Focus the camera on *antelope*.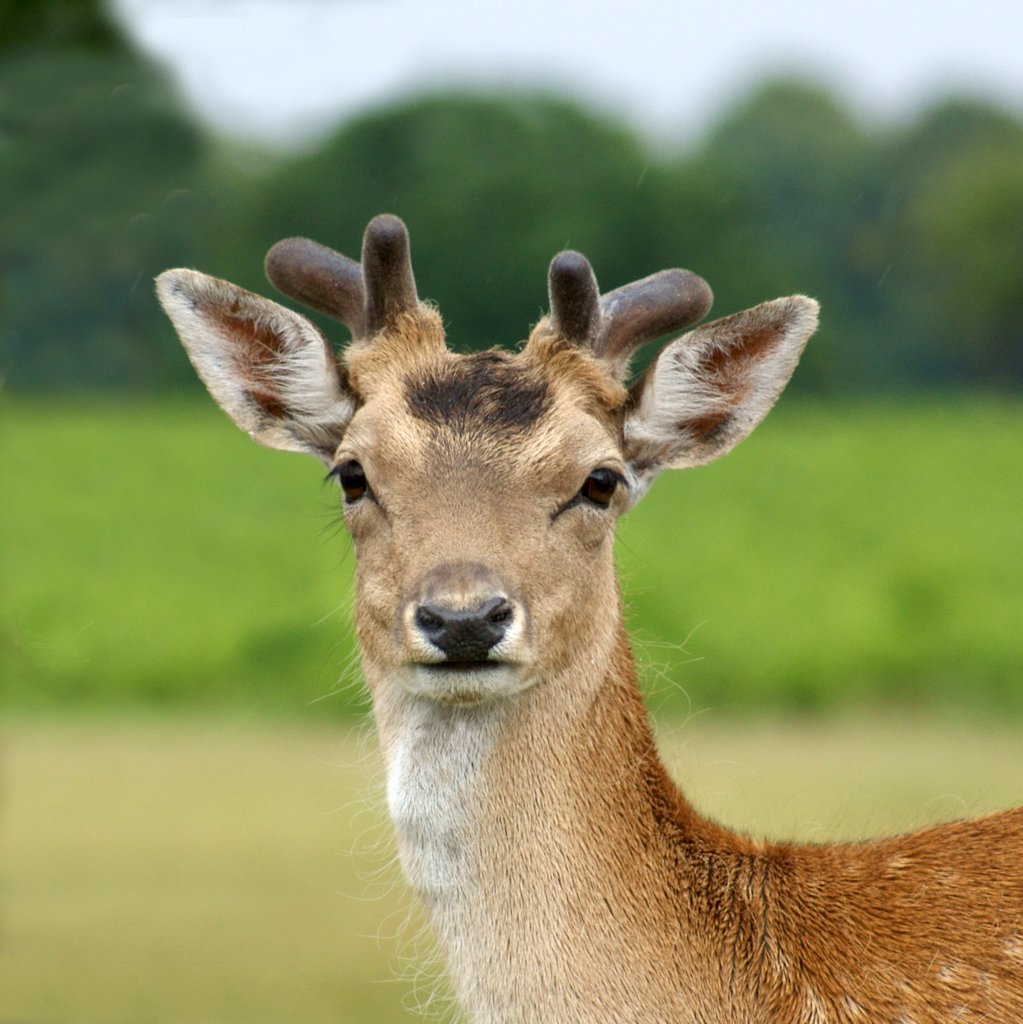
Focus region: <box>158,211,1022,1023</box>.
